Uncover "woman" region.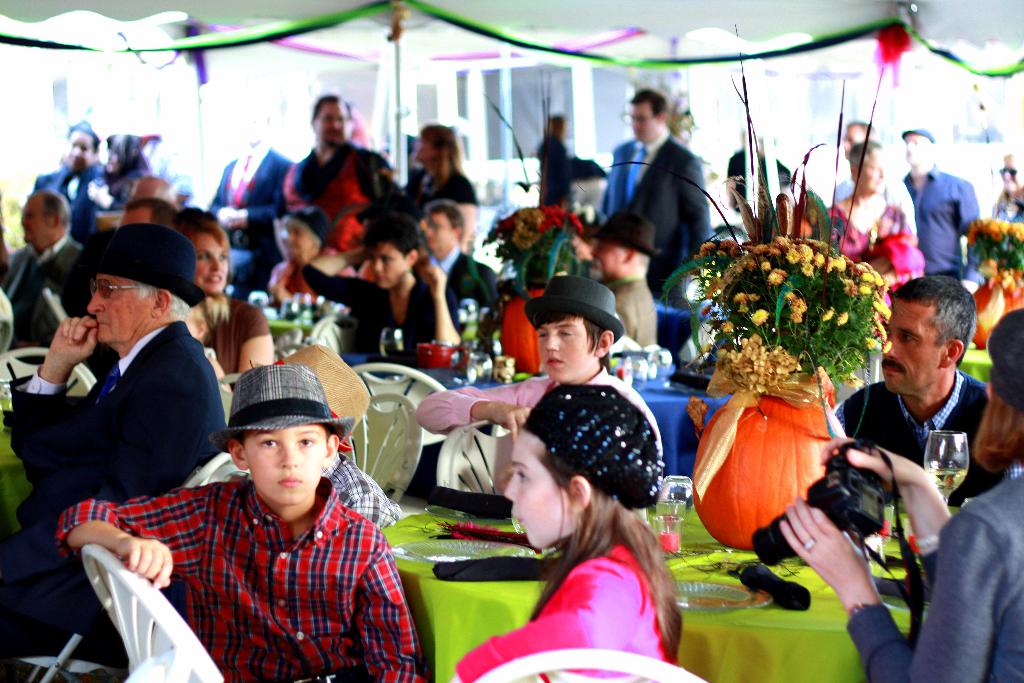
Uncovered: {"left": 820, "top": 142, "right": 924, "bottom": 311}.
